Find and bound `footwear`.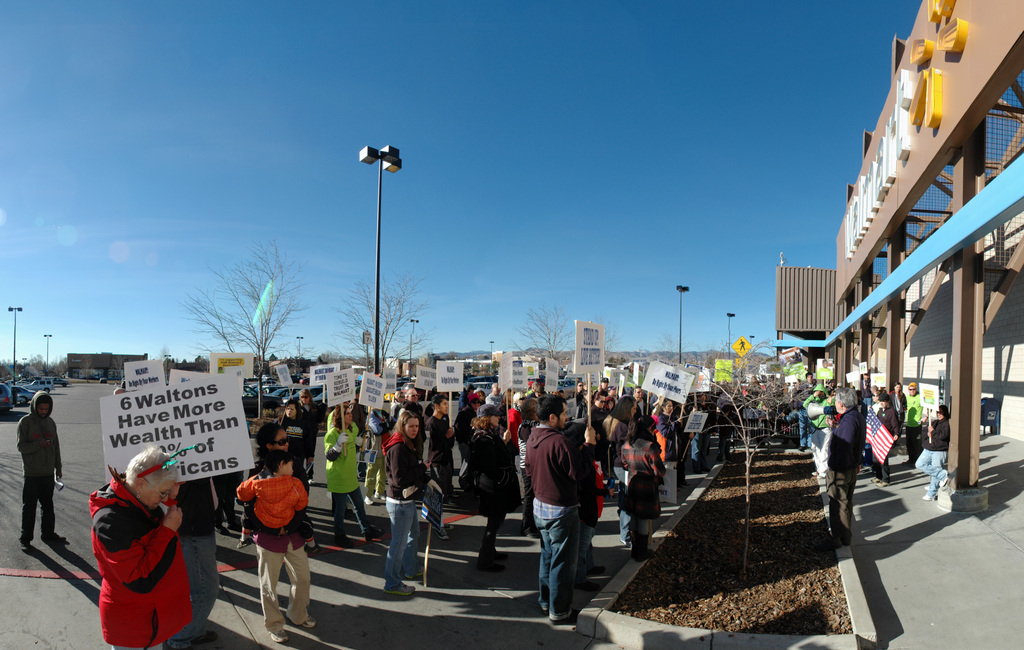
Bound: pyautogui.locateOnScreen(548, 606, 584, 625).
